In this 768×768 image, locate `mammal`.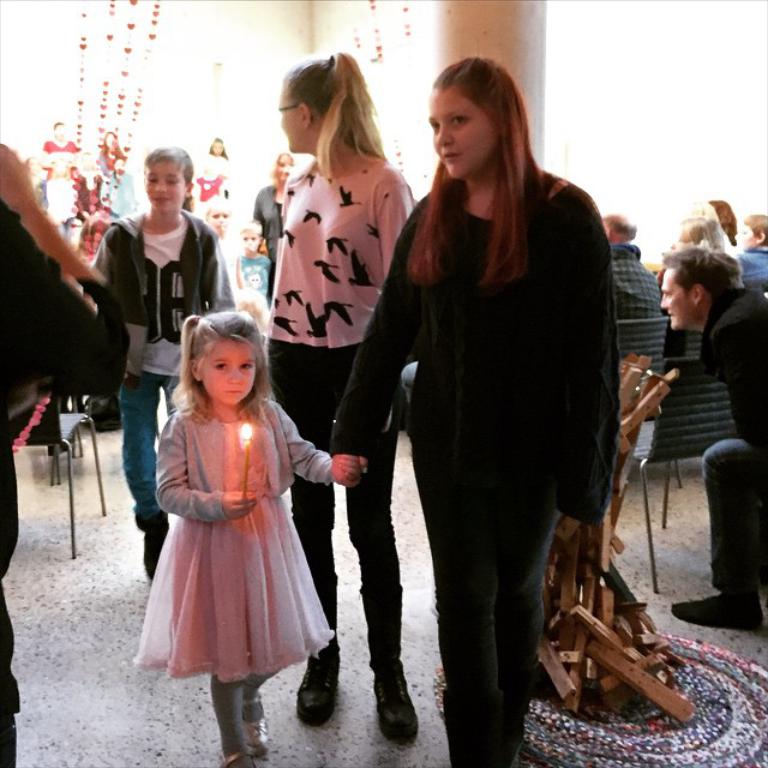
Bounding box: {"x1": 738, "y1": 212, "x2": 767, "y2": 287}.
